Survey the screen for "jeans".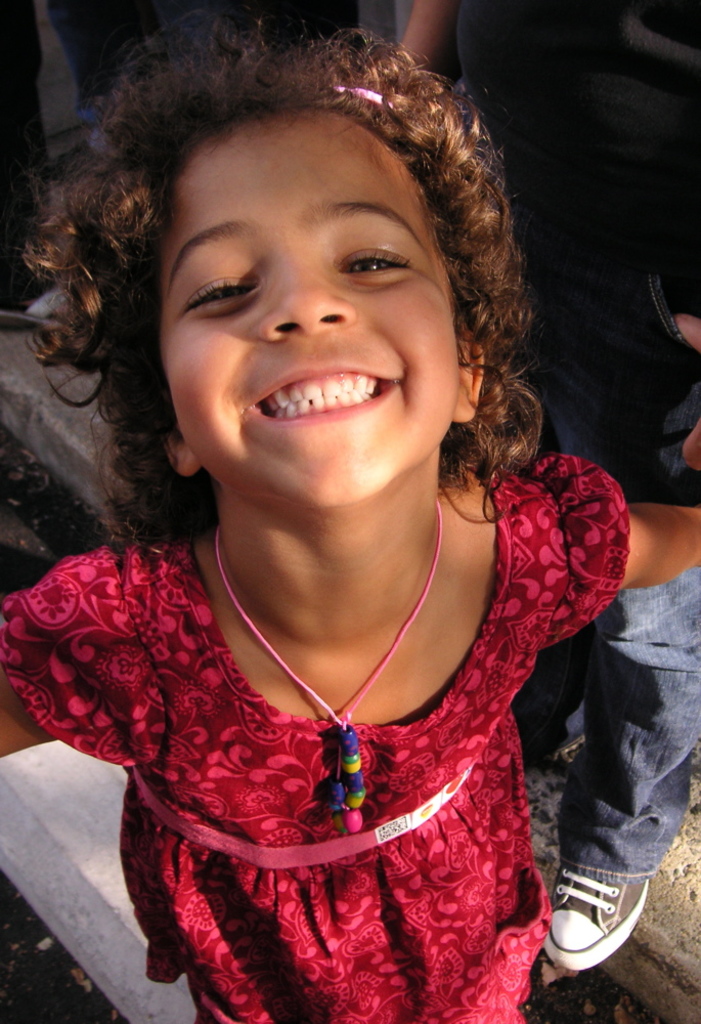
Survey found: bbox(537, 568, 700, 884).
